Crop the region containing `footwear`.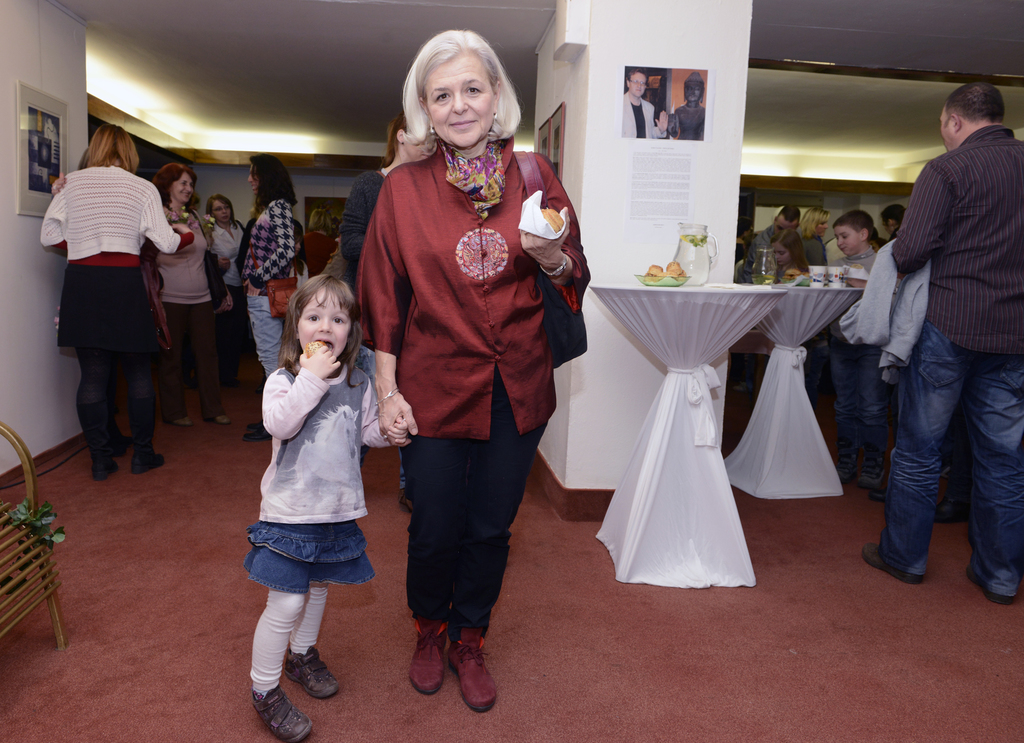
Crop region: 248, 417, 260, 429.
